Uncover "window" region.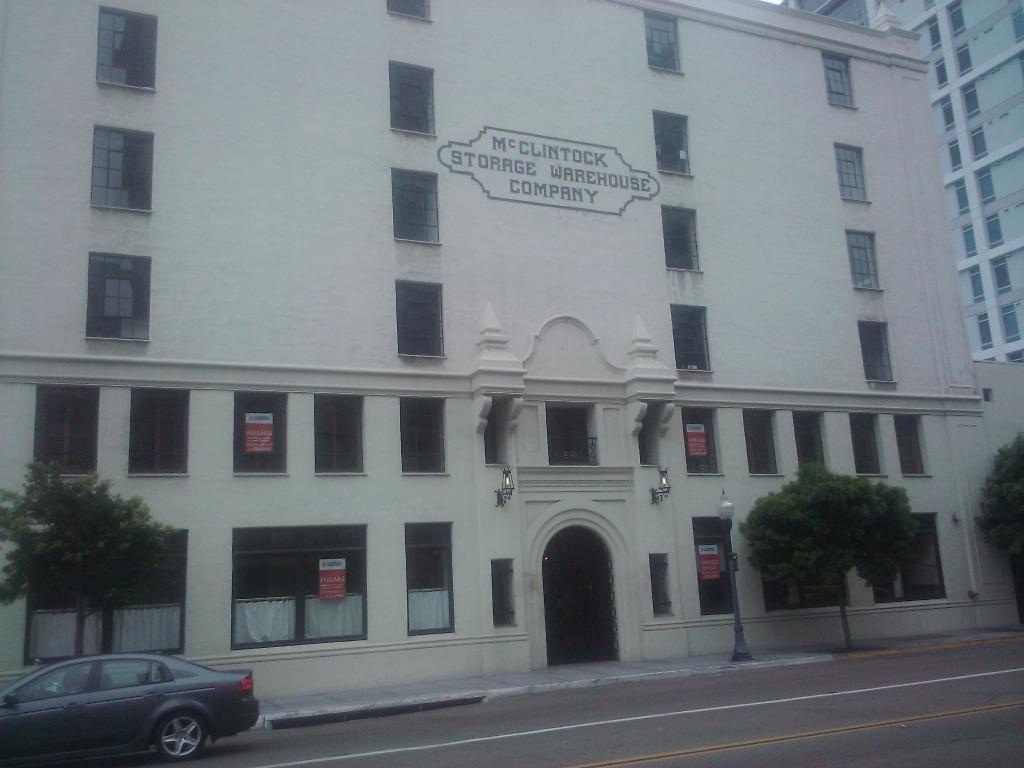
Uncovered: pyautogui.locateOnScreen(388, 61, 438, 141).
